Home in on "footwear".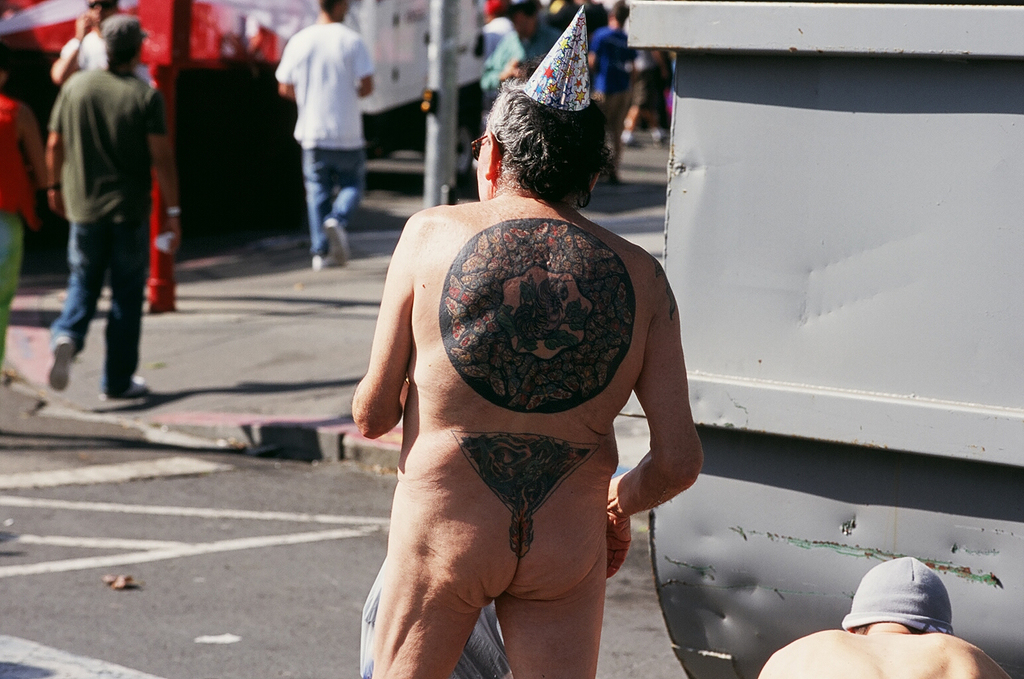
Homed in at rect(323, 214, 350, 262).
